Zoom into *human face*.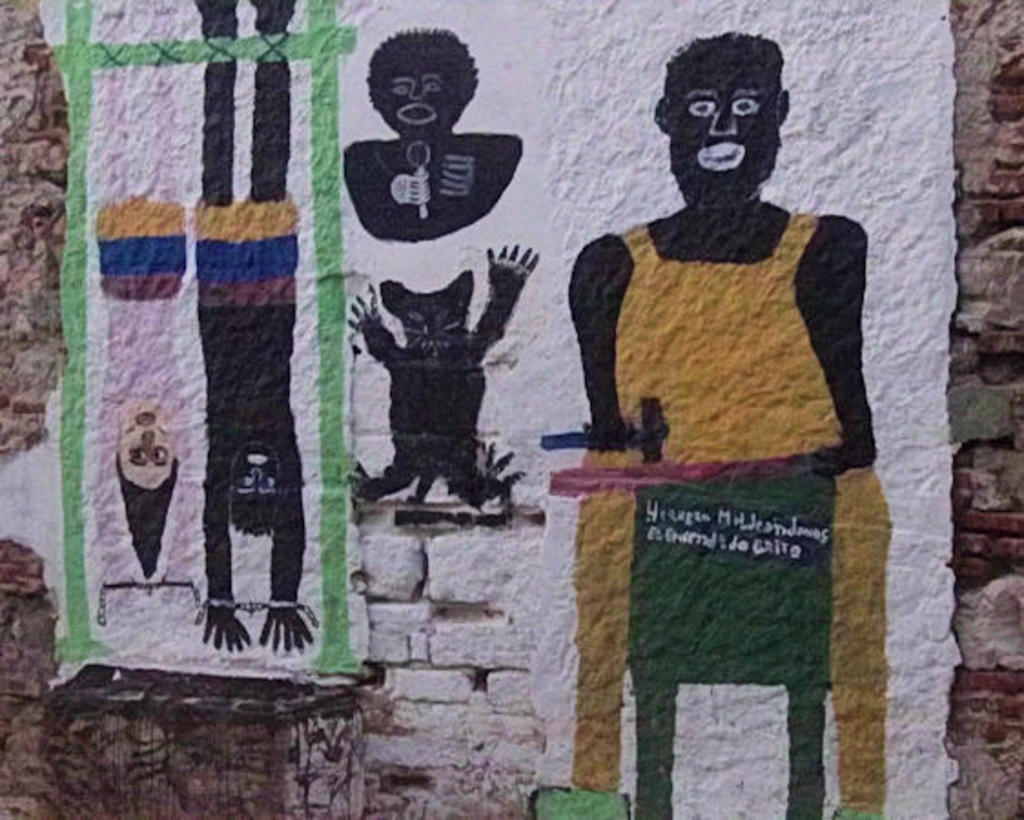
Zoom target: crop(113, 399, 177, 487).
